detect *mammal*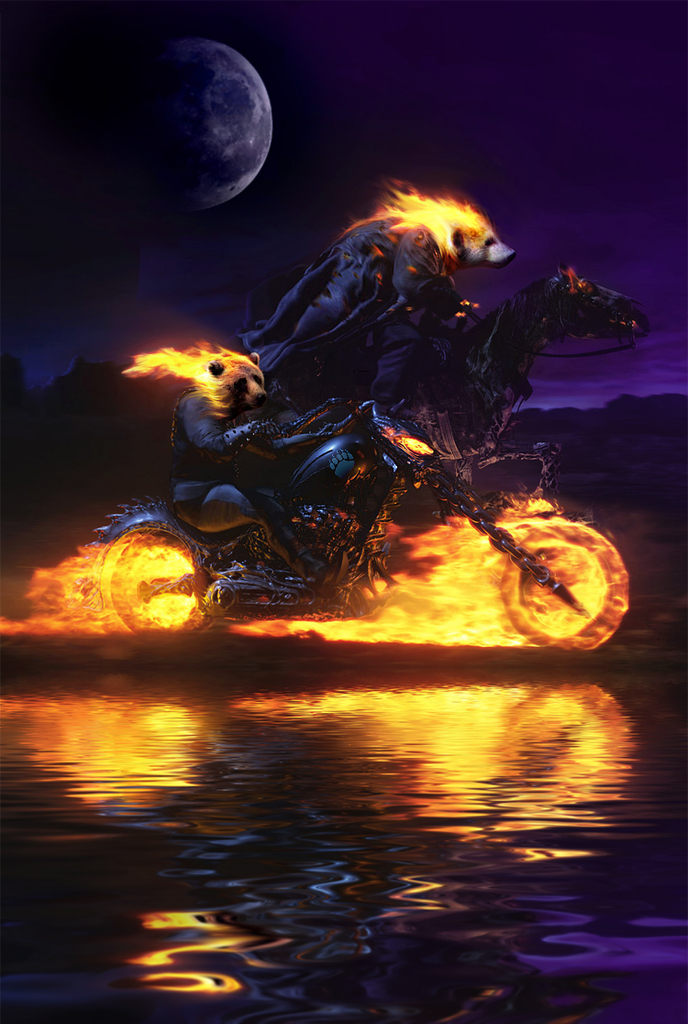
x1=154 y1=340 x2=329 y2=588
